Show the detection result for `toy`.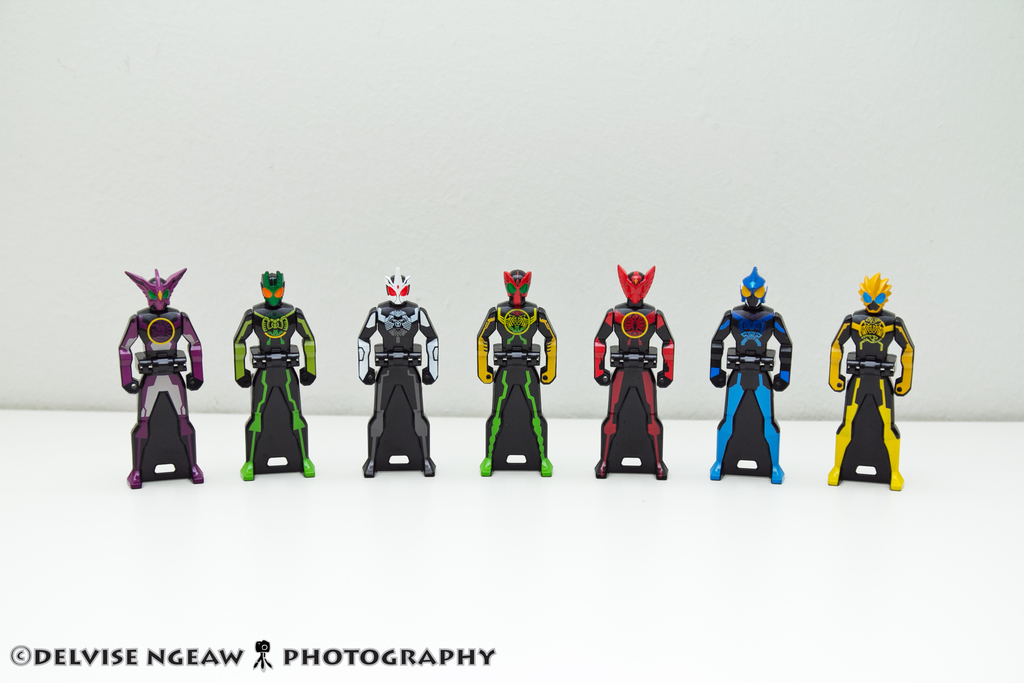
706, 263, 789, 497.
